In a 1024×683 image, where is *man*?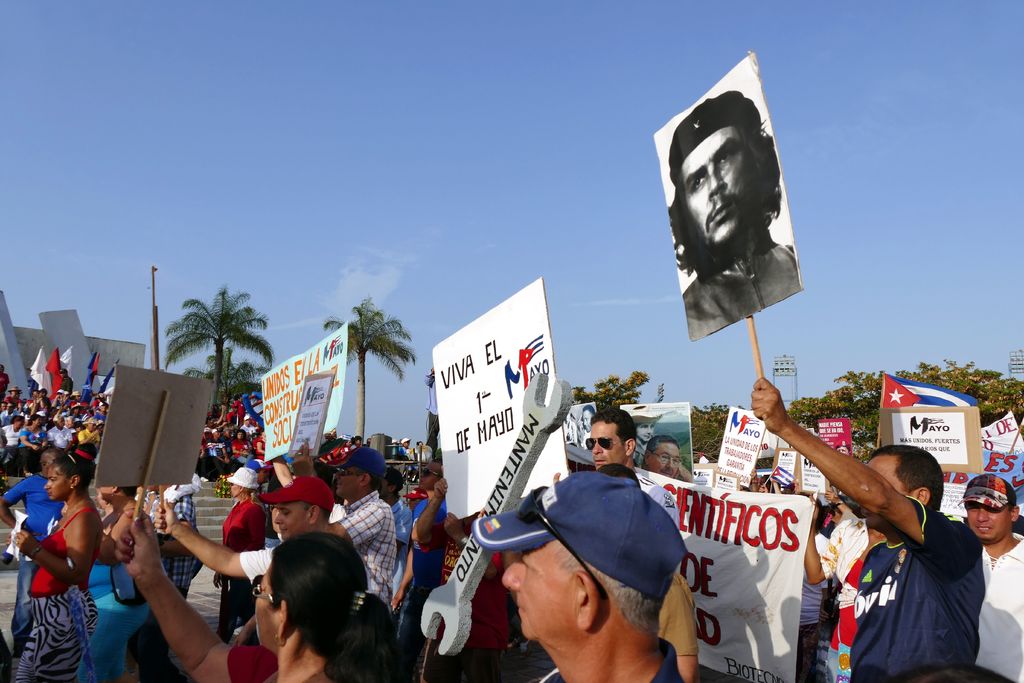
<region>952, 474, 1023, 682</region>.
